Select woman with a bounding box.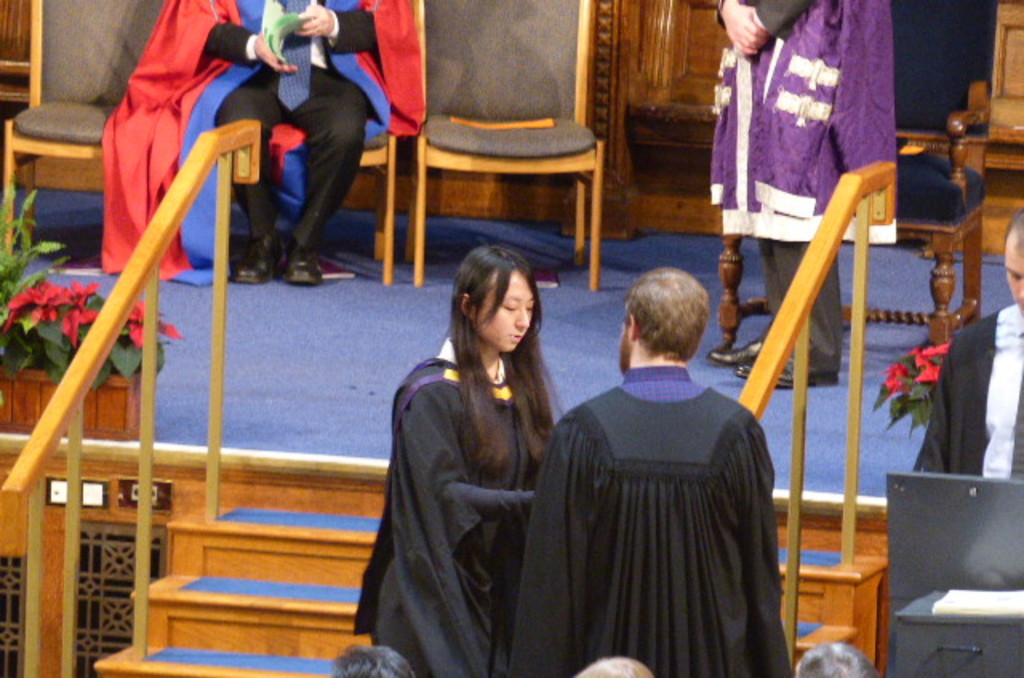
(410,217,640,664).
